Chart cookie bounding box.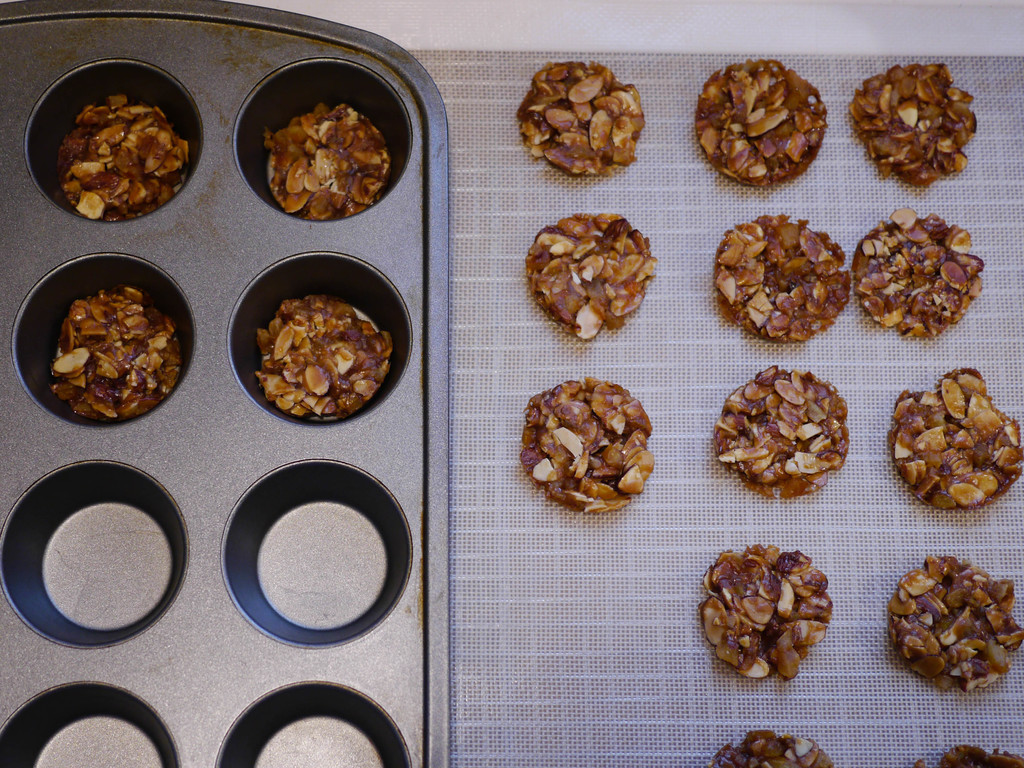
Charted: (699,543,834,684).
